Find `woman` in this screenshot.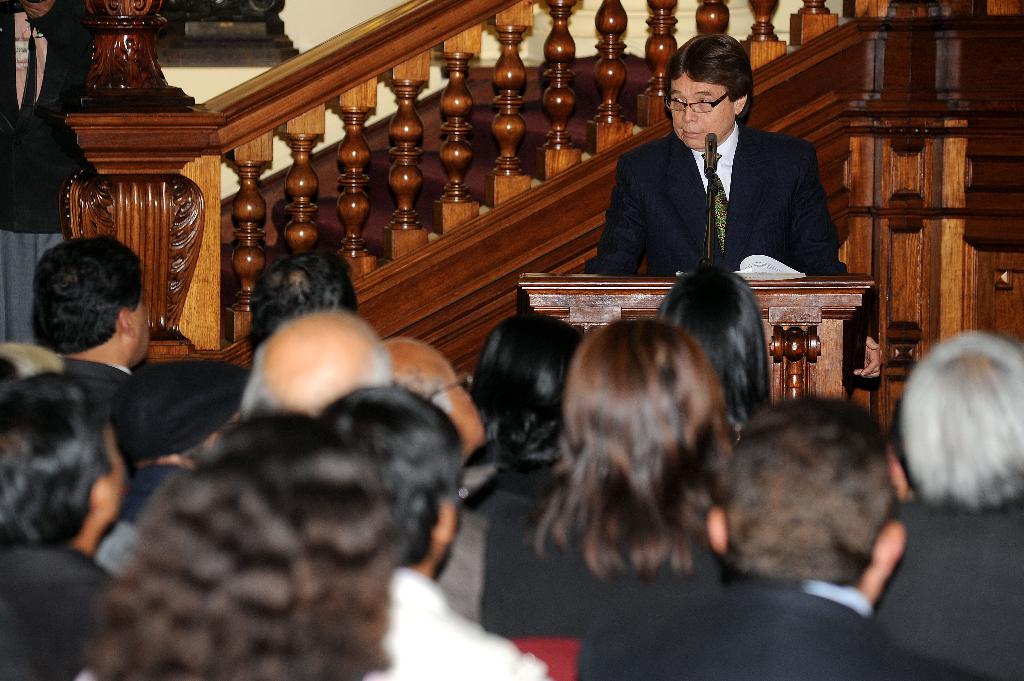
The bounding box for `woman` is bbox=(652, 267, 772, 427).
